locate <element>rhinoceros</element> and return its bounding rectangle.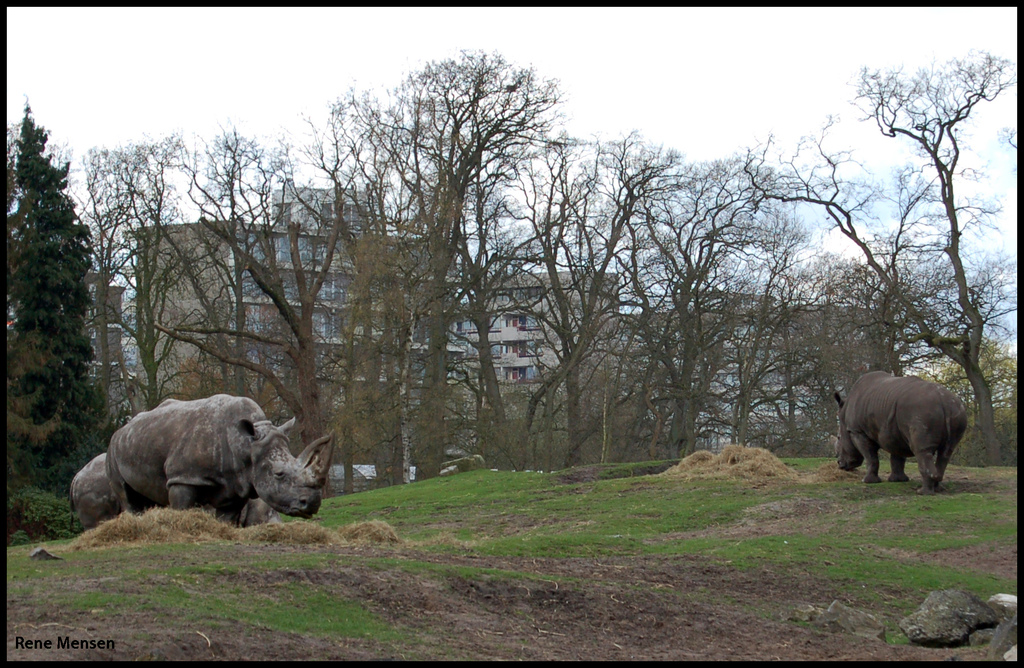
(106, 388, 335, 532).
